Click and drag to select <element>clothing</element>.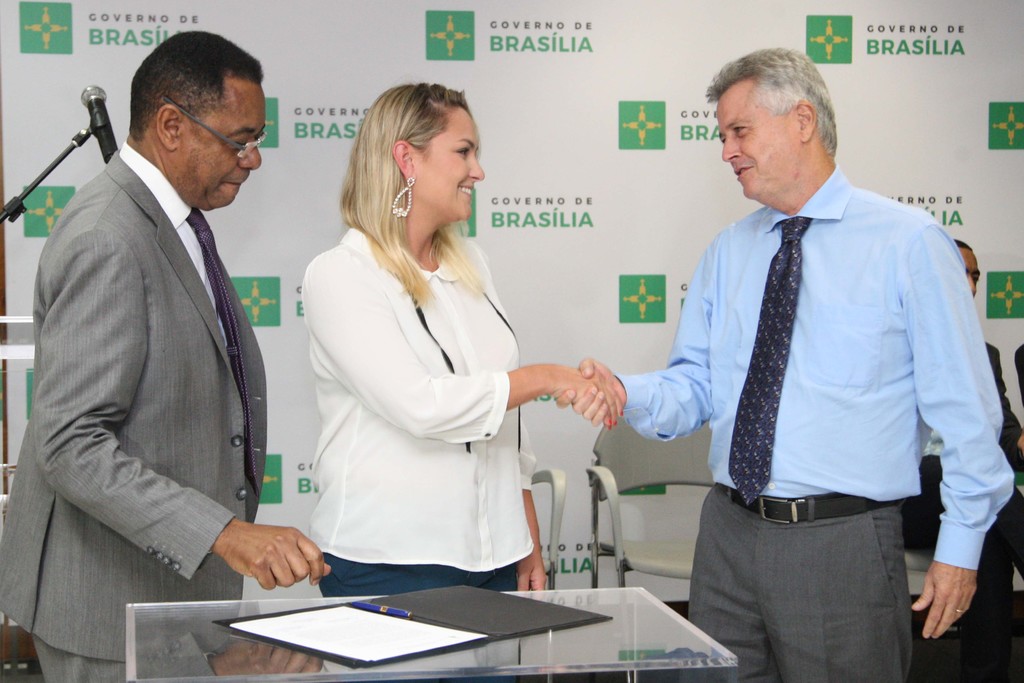
Selection: bbox=[283, 183, 563, 597].
